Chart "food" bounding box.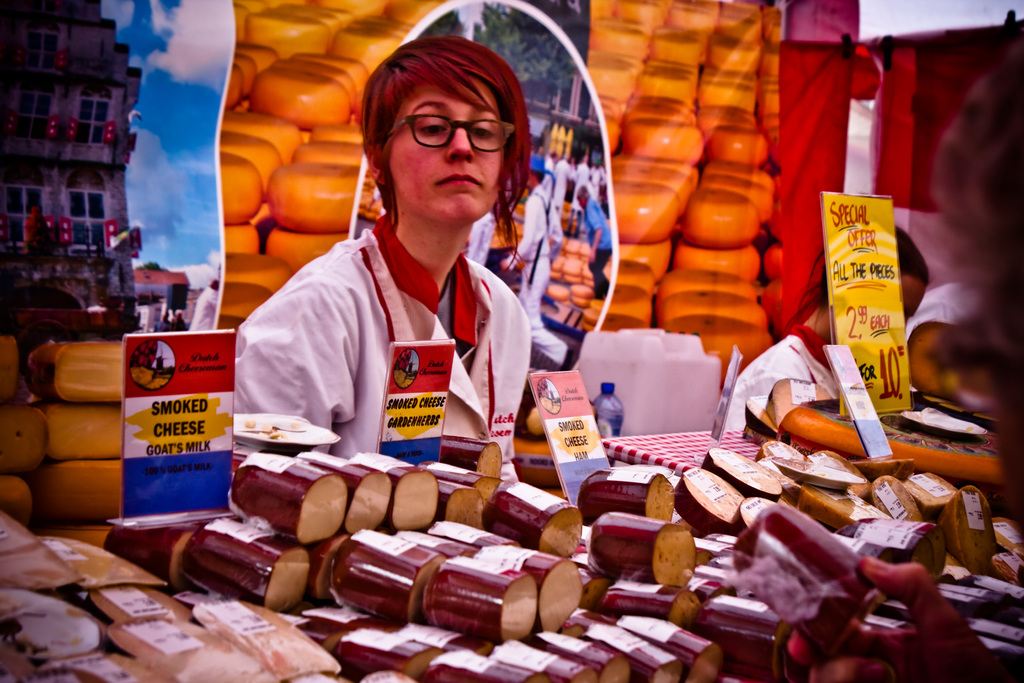
Charted: {"x1": 942, "y1": 483, "x2": 998, "y2": 573}.
